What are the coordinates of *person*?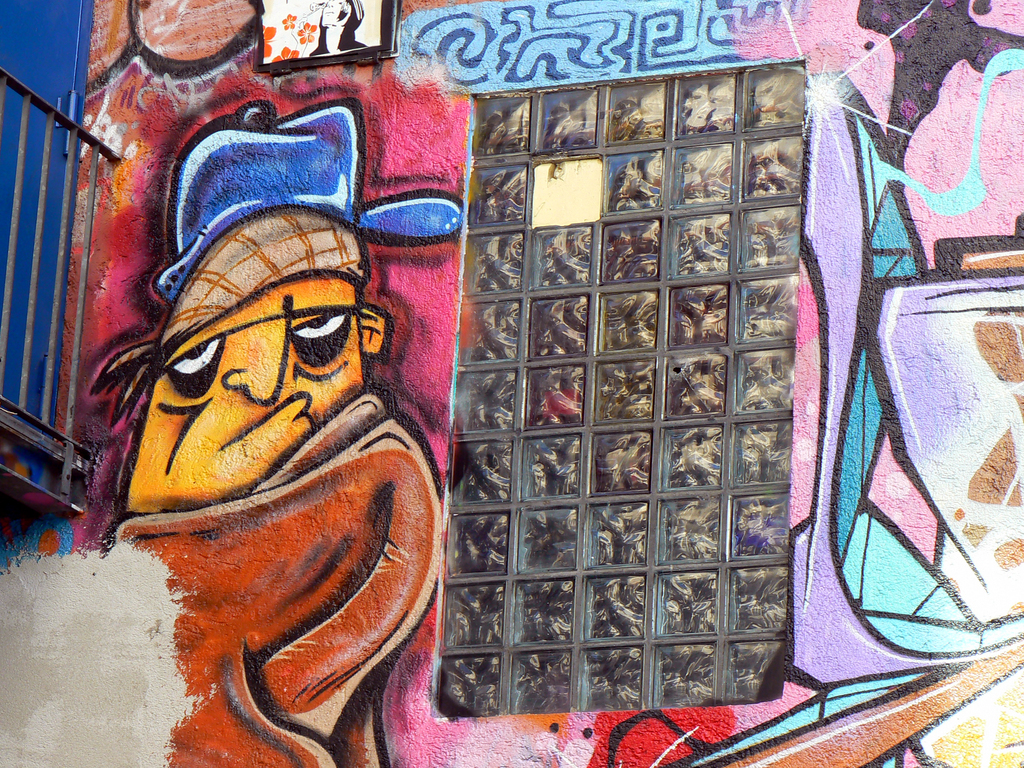
x1=90 y1=97 x2=442 y2=767.
